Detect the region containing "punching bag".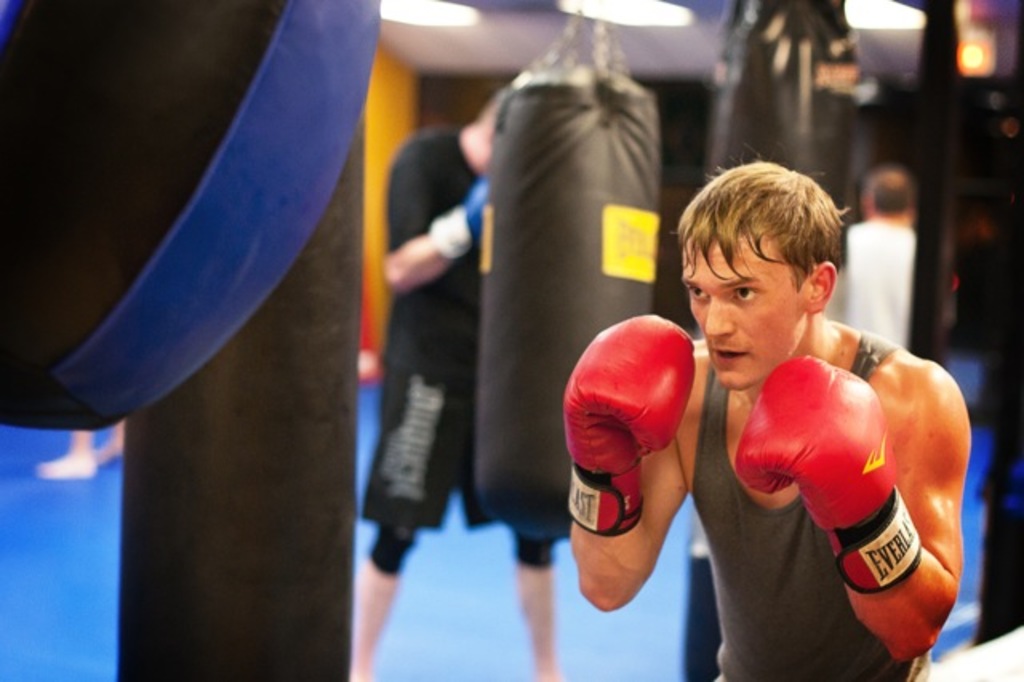
(114, 101, 365, 680).
